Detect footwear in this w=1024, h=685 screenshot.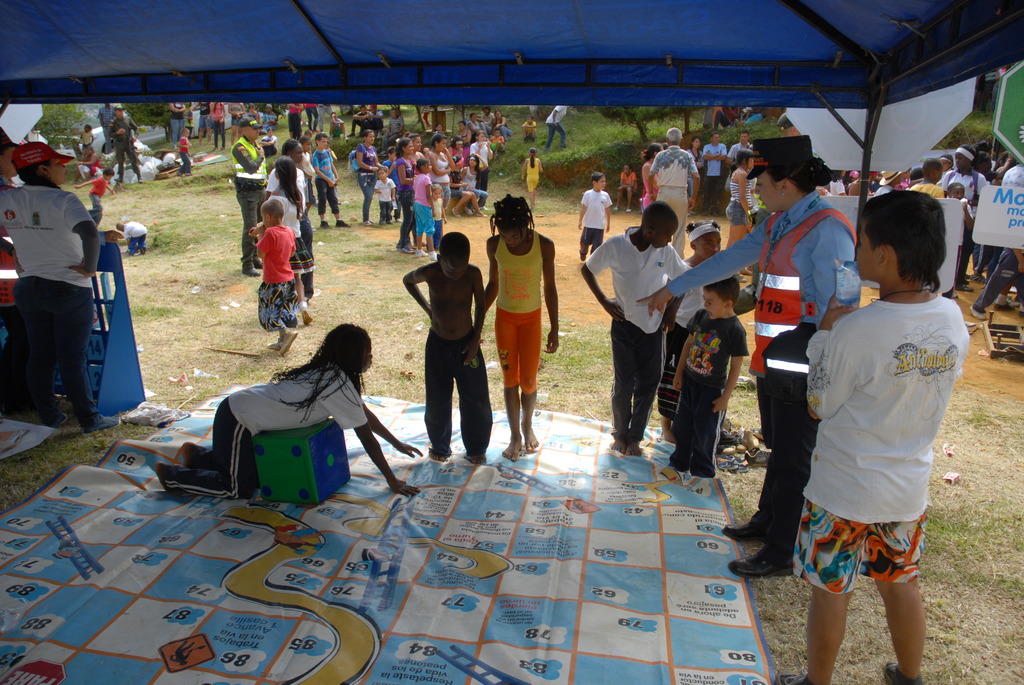
Detection: crop(972, 271, 984, 285).
